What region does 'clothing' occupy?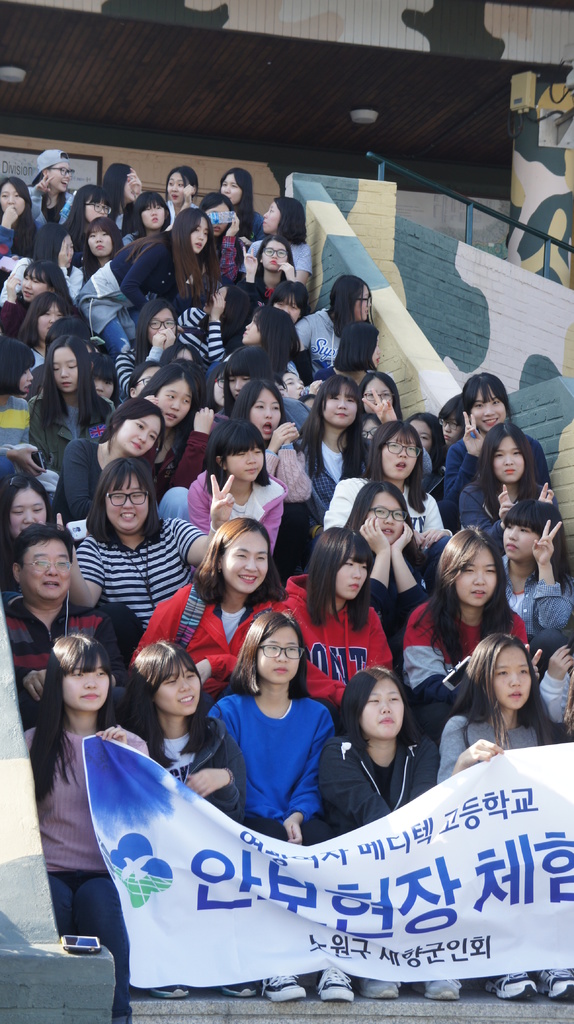
box=[271, 570, 395, 703].
